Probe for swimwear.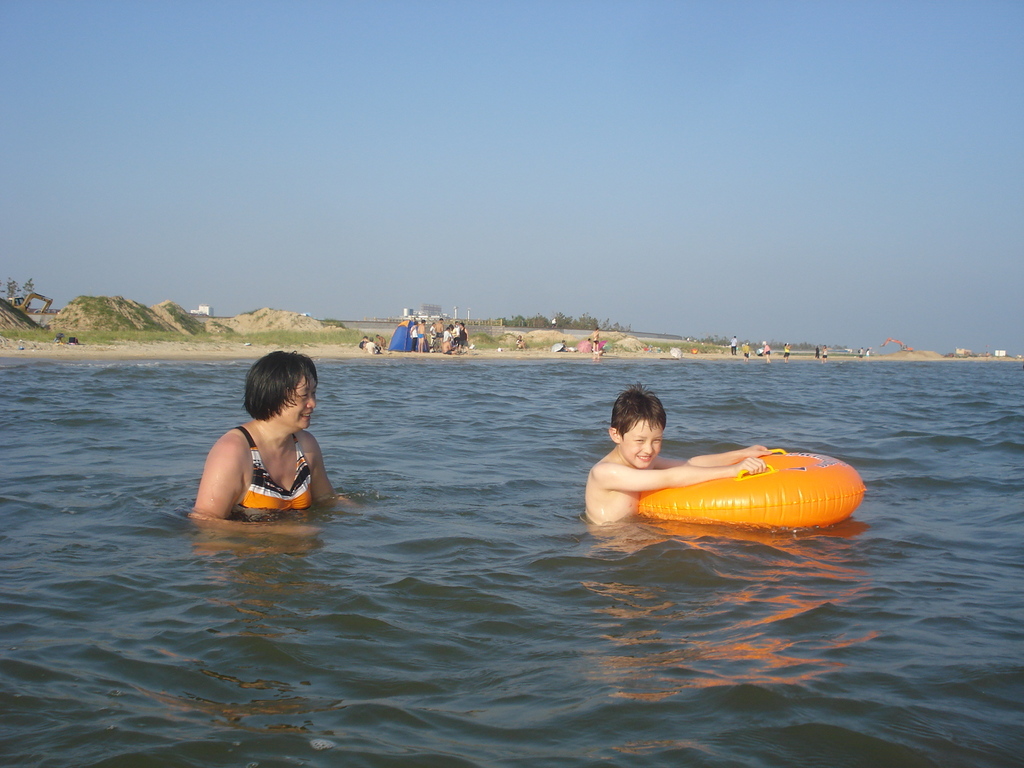
Probe result: <region>234, 429, 308, 509</region>.
